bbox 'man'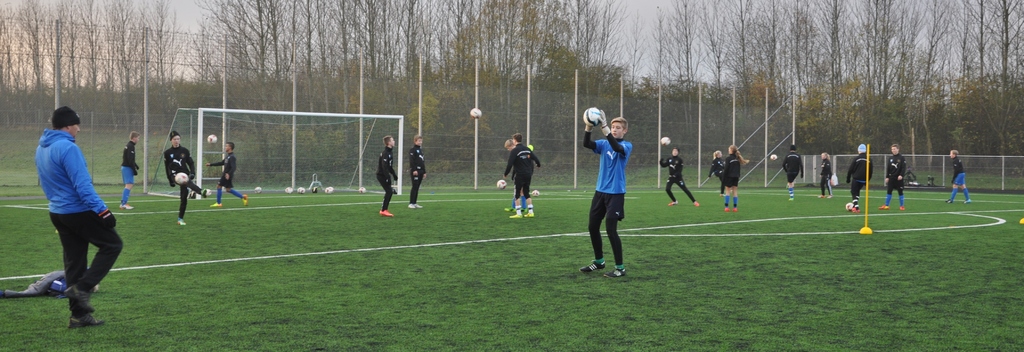
box=[849, 142, 874, 212]
